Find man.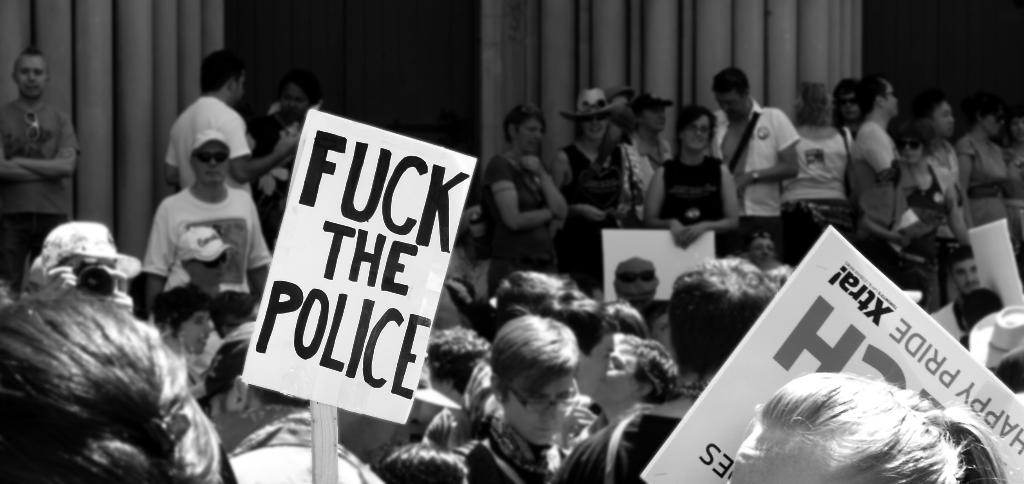
928/247/984/332.
